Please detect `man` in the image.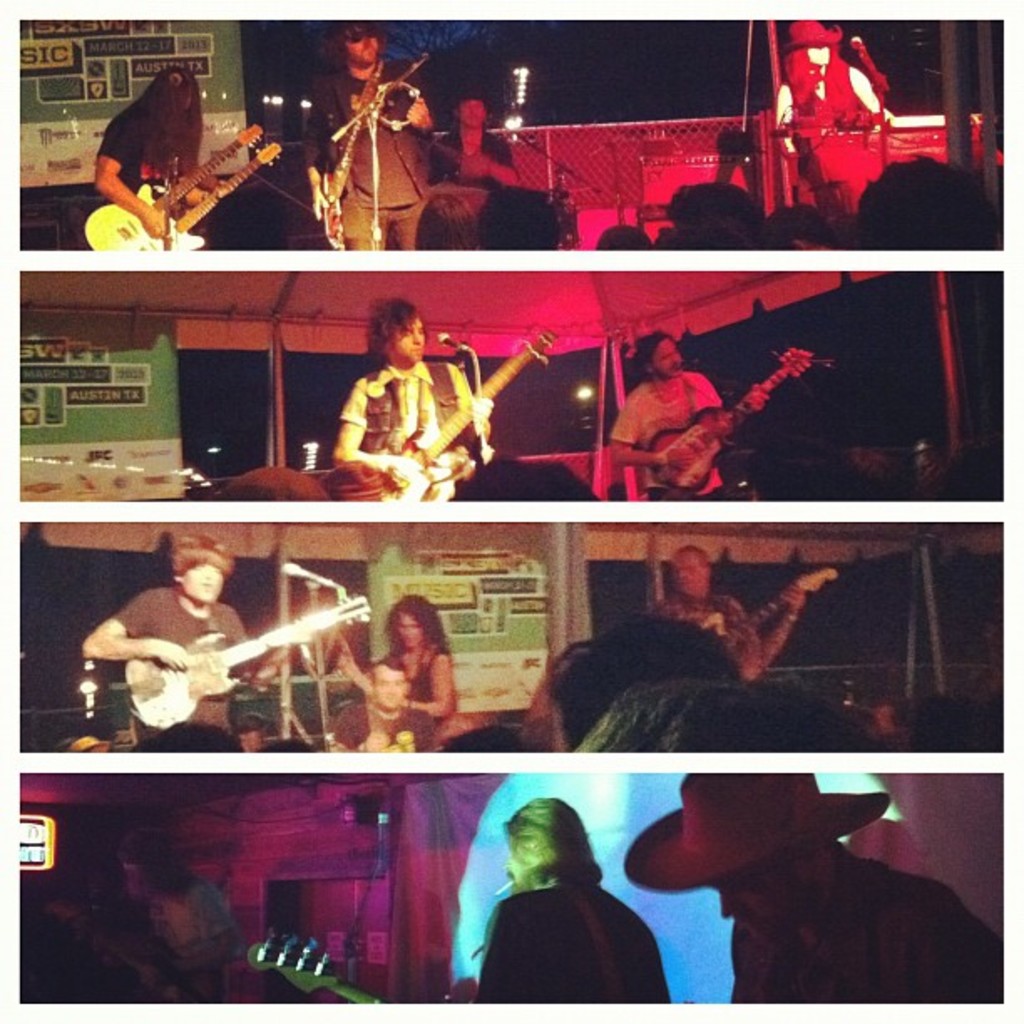
[653, 547, 805, 686].
